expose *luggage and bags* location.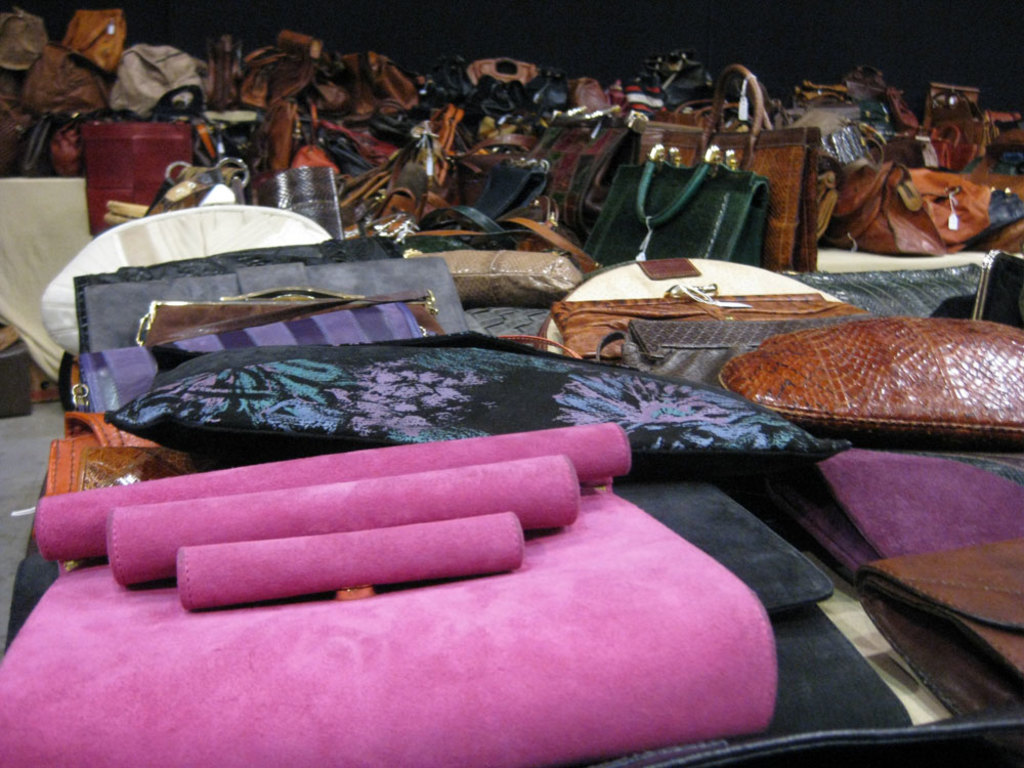
Exposed at 92, 123, 201, 233.
